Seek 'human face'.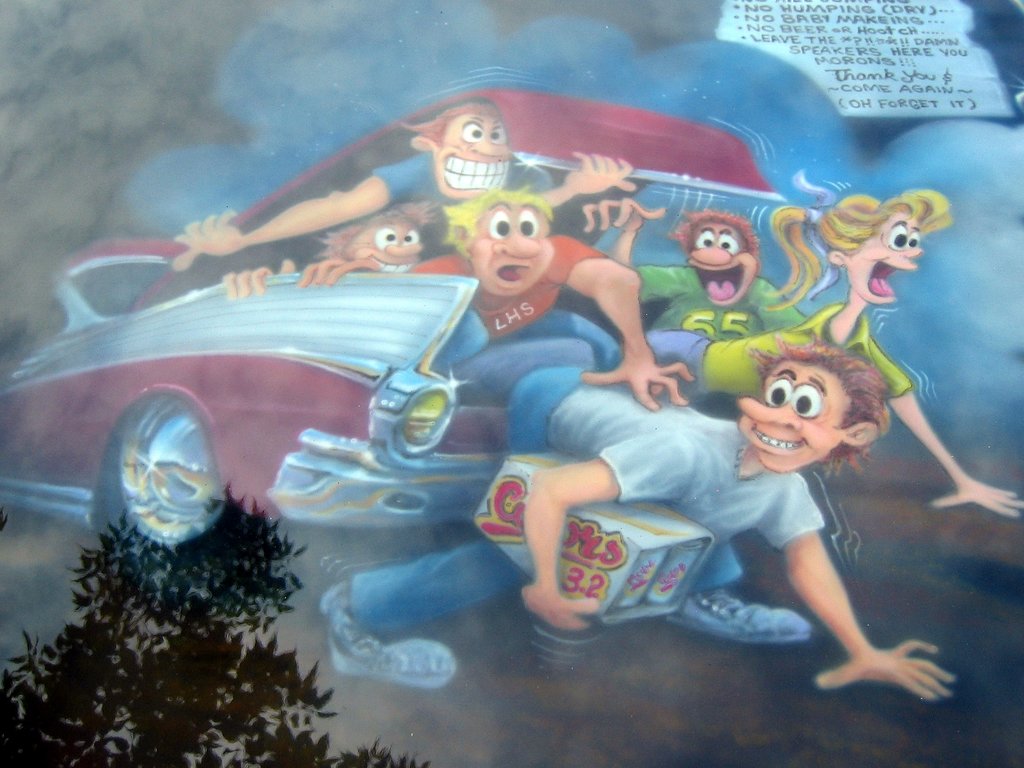
(x1=435, y1=115, x2=510, y2=201).
